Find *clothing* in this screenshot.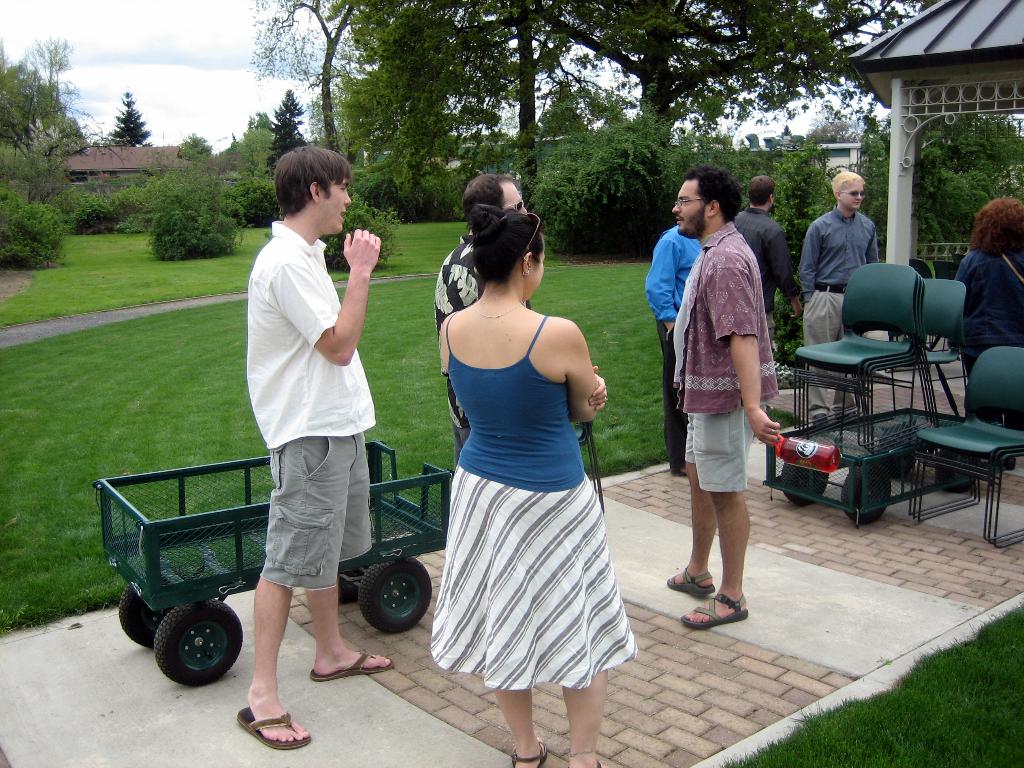
The bounding box for *clothing* is Rect(643, 223, 701, 472).
